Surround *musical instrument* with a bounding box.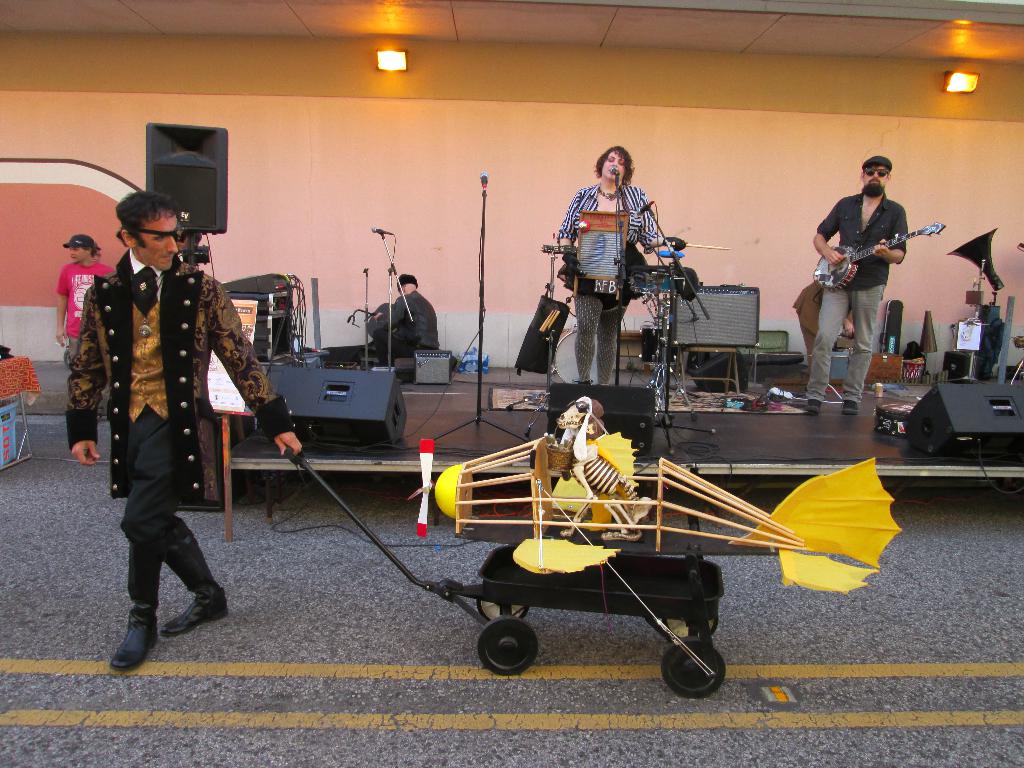
bbox(572, 211, 632, 298).
